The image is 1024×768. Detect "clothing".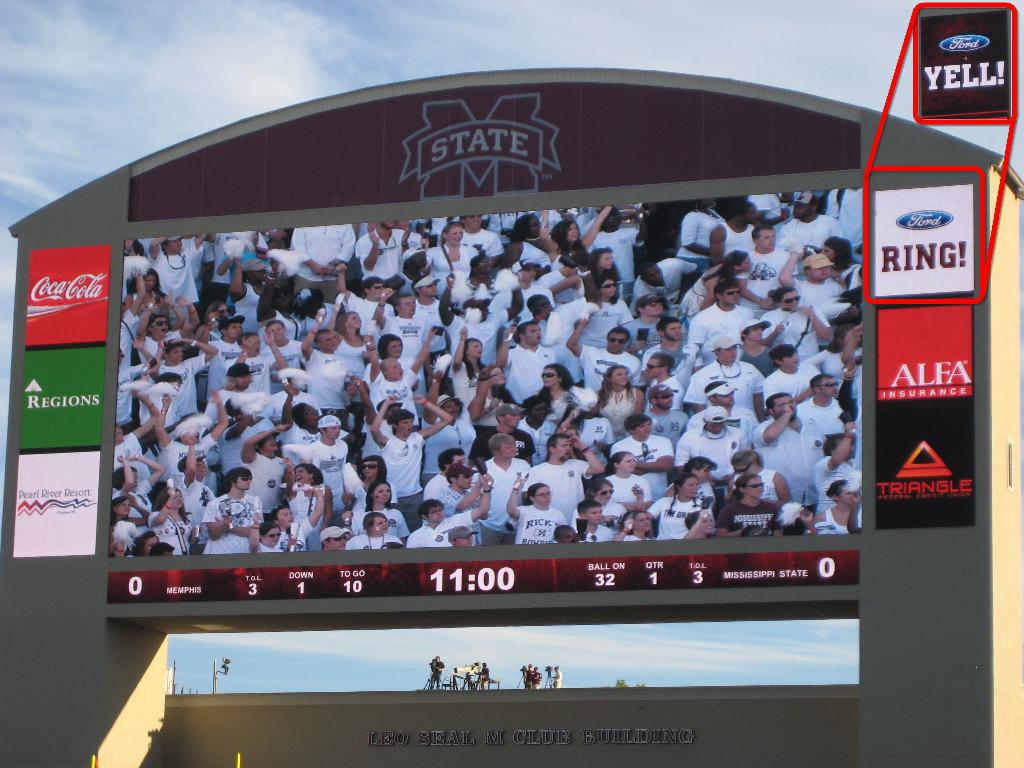
Detection: (left=211, top=230, right=260, bottom=286).
